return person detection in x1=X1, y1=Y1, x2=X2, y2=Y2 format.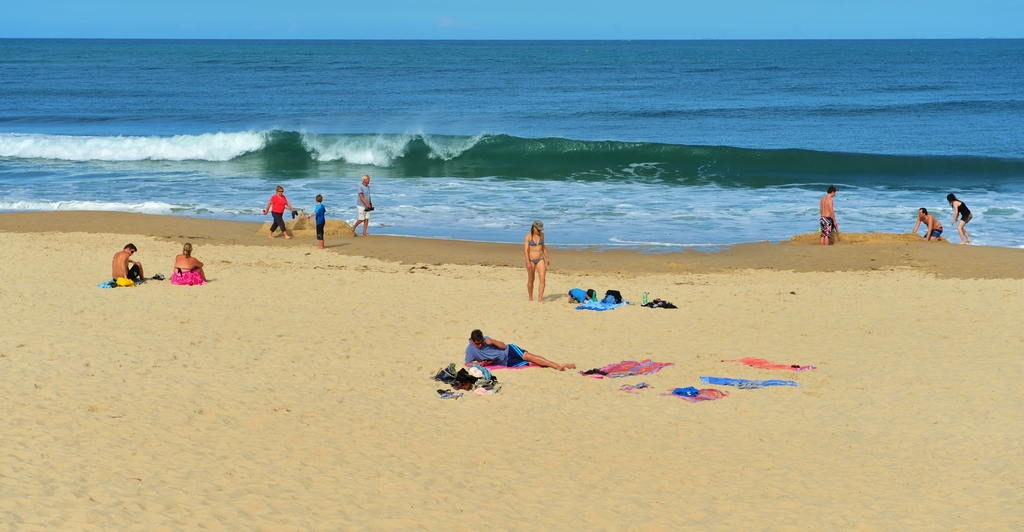
x1=173, y1=244, x2=212, y2=286.
